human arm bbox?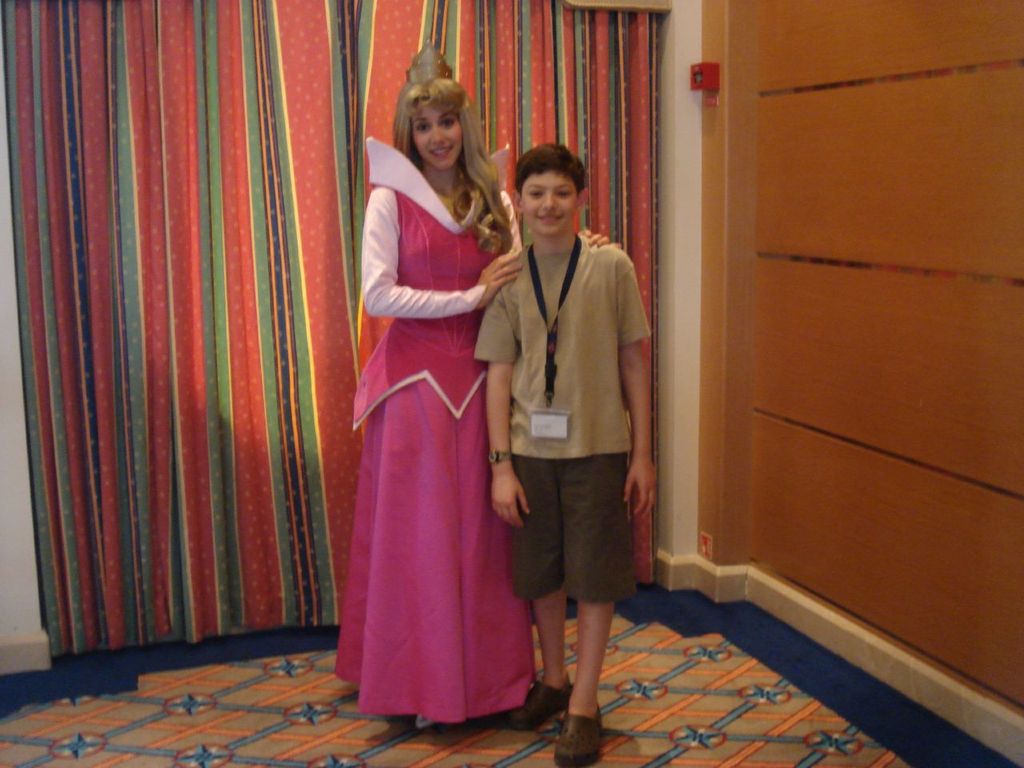
{"x1": 606, "y1": 292, "x2": 658, "y2": 494}
